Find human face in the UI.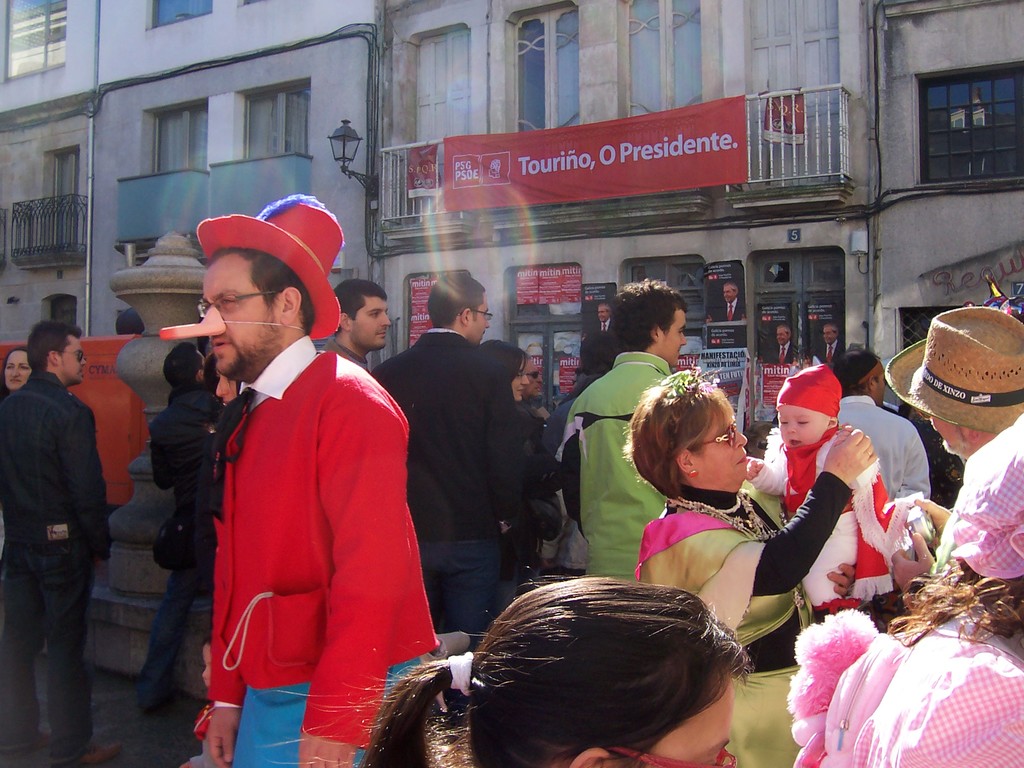
UI element at detection(877, 372, 885, 406).
